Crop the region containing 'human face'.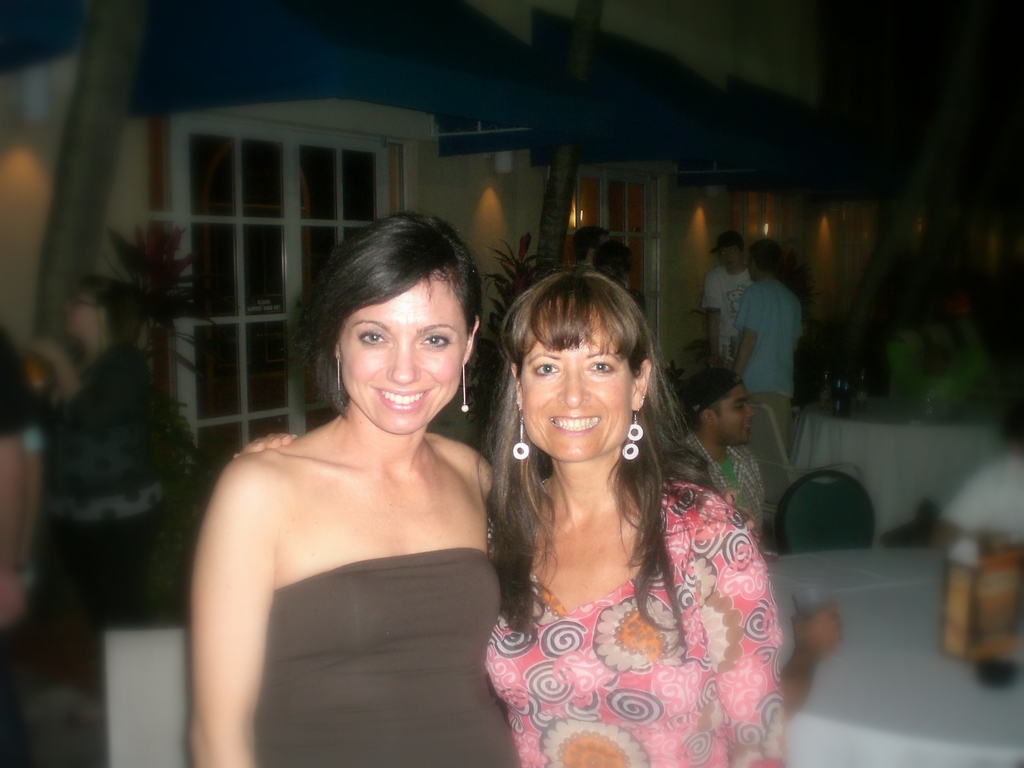
Crop region: detection(721, 248, 738, 267).
